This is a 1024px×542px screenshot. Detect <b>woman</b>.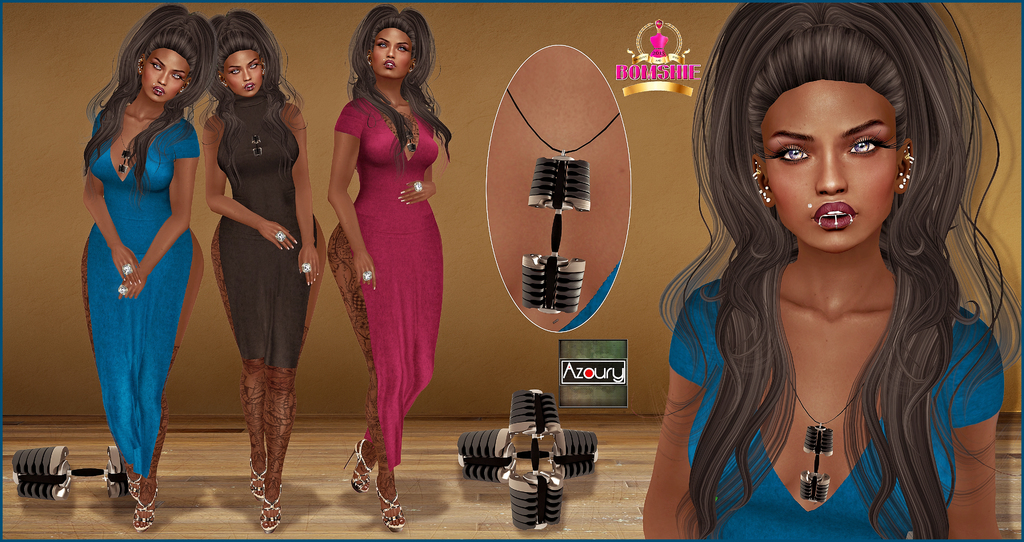
(77, 3, 220, 533).
